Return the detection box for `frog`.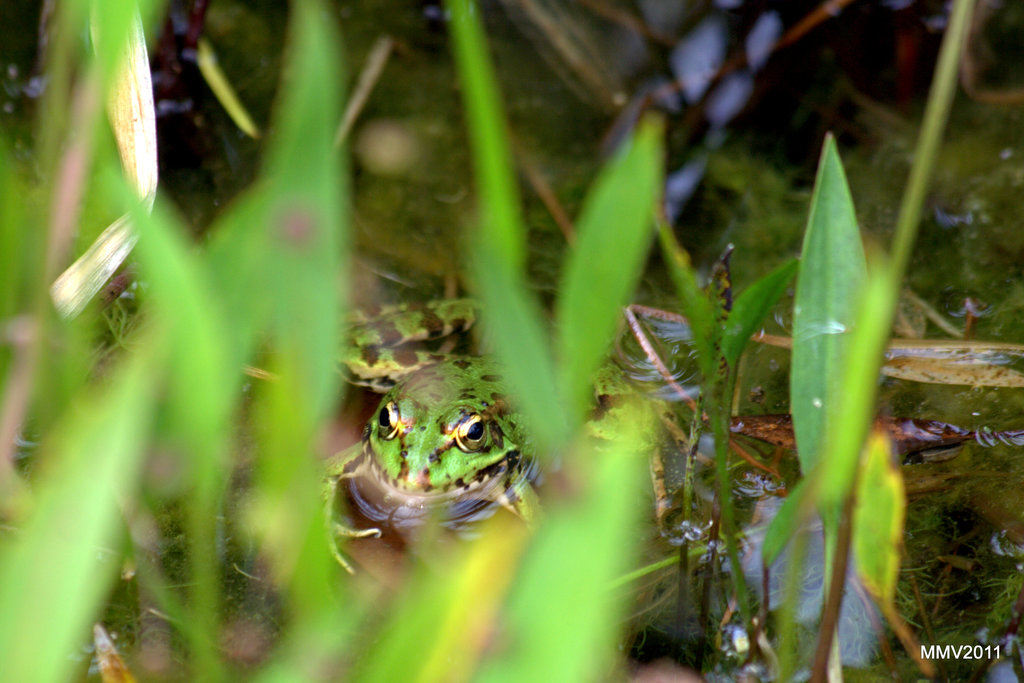
bbox=(334, 295, 723, 579).
